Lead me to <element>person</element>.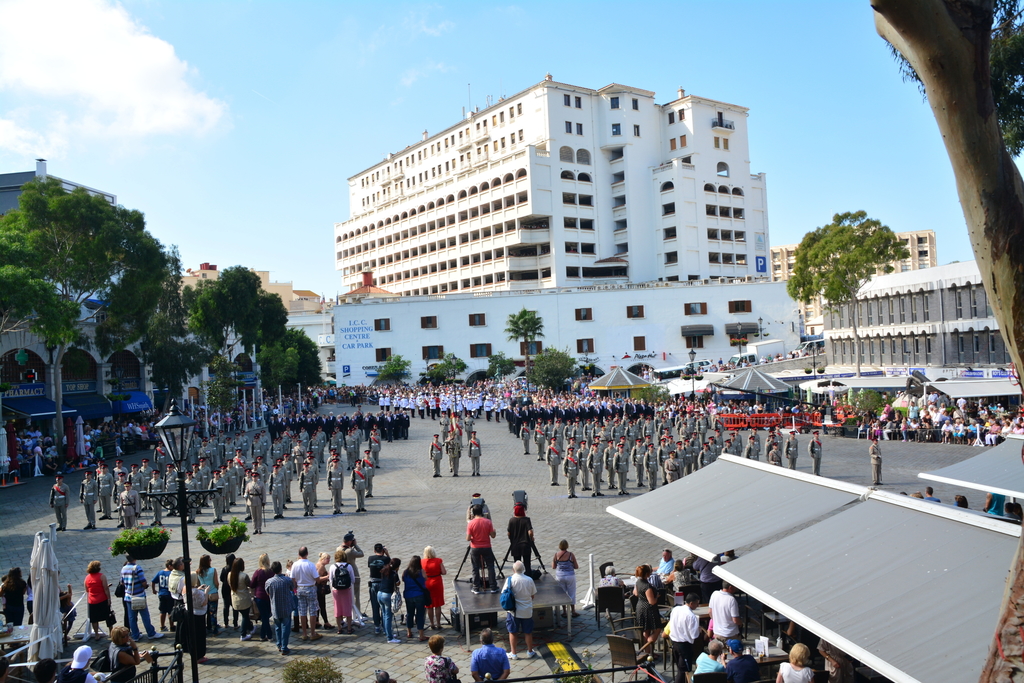
Lead to 27, 655, 60, 682.
